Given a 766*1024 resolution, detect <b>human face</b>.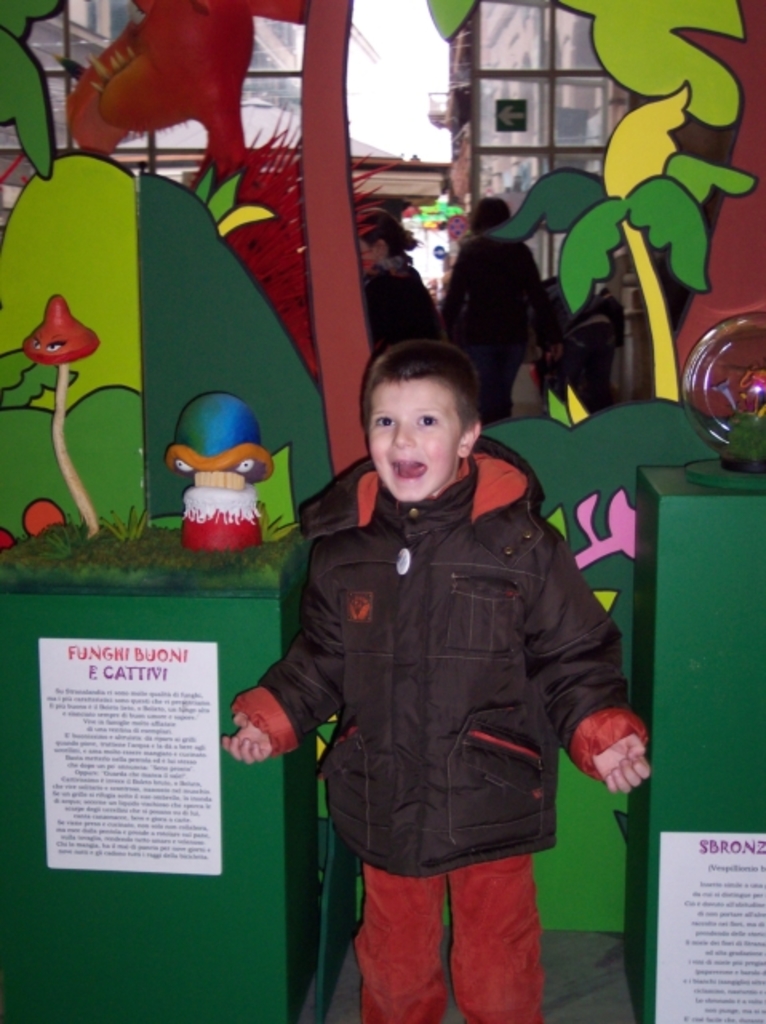
[361,378,457,506].
